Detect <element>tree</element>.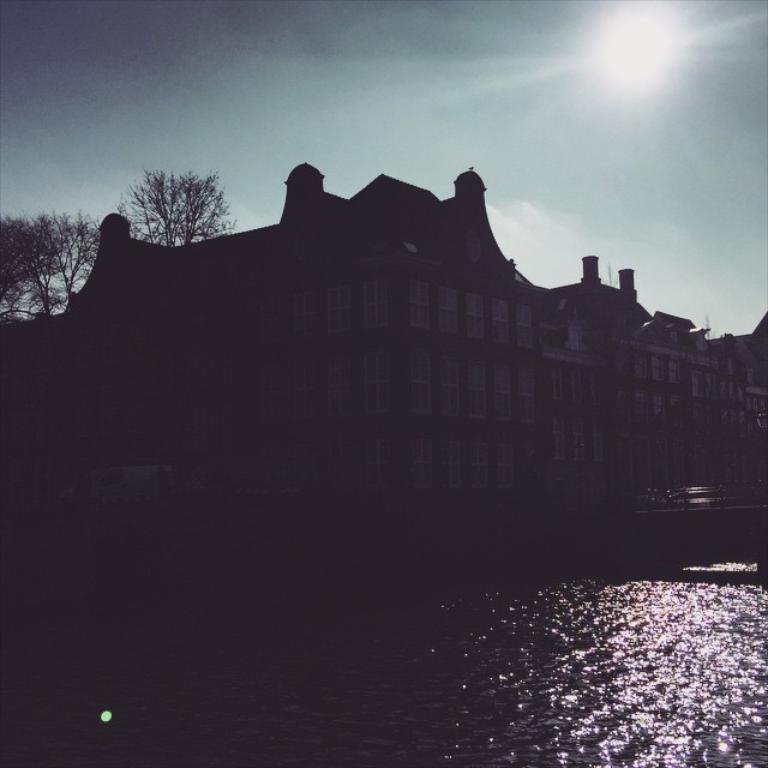
Detected at rect(0, 208, 98, 324).
